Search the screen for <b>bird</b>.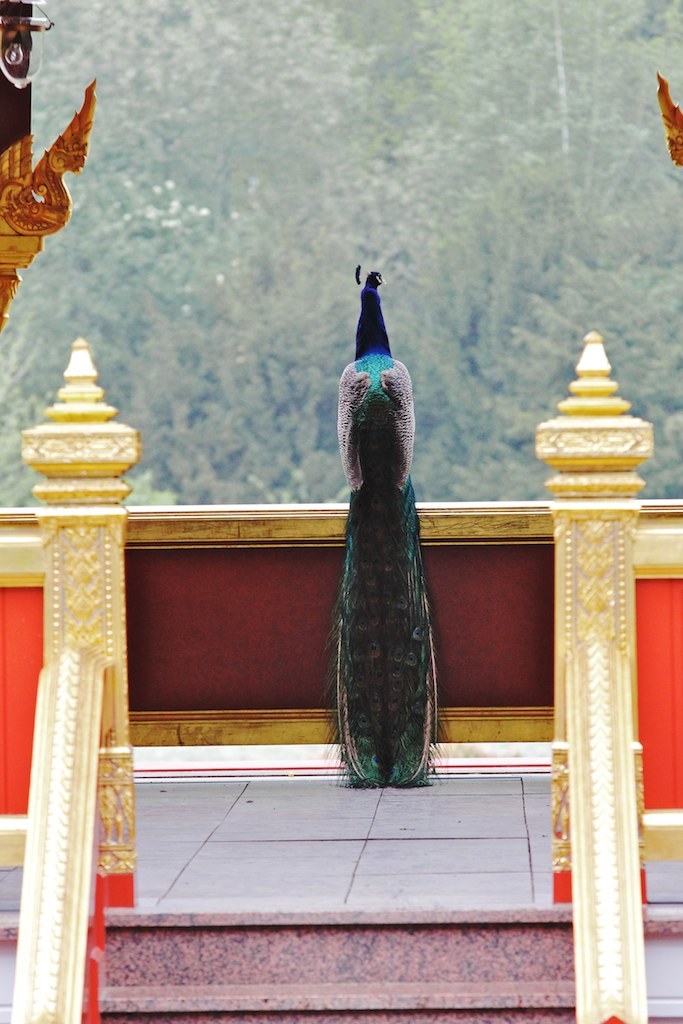
Found at x1=312, y1=265, x2=450, y2=777.
